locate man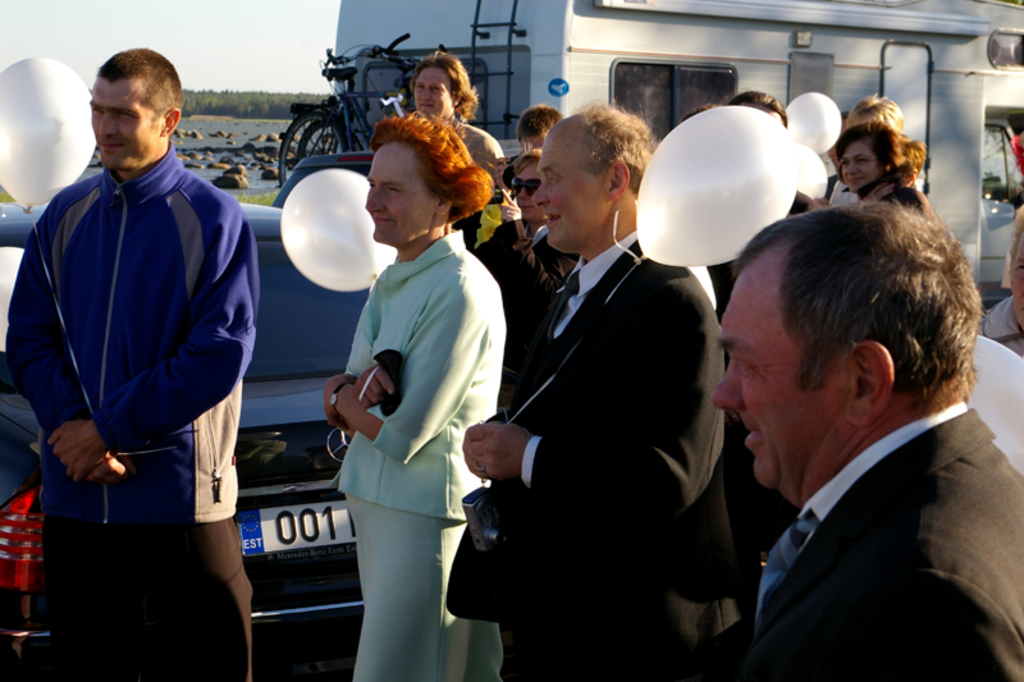
{"x1": 15, "y1": 19, "x2": 257, "y2": 656}
